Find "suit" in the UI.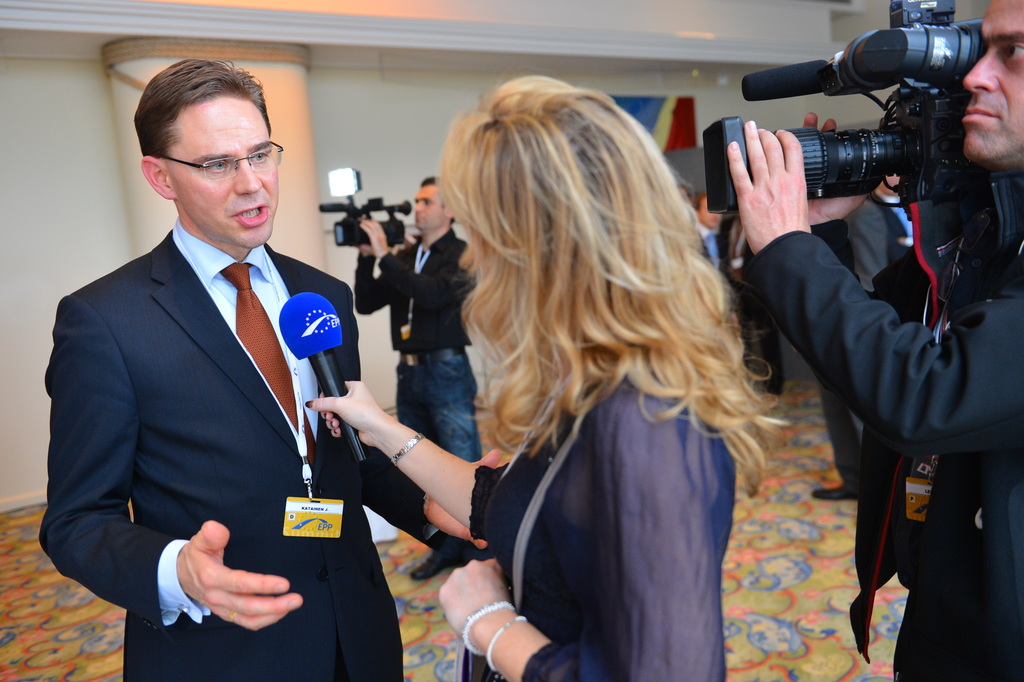
UI element at 102 163 400 654.
